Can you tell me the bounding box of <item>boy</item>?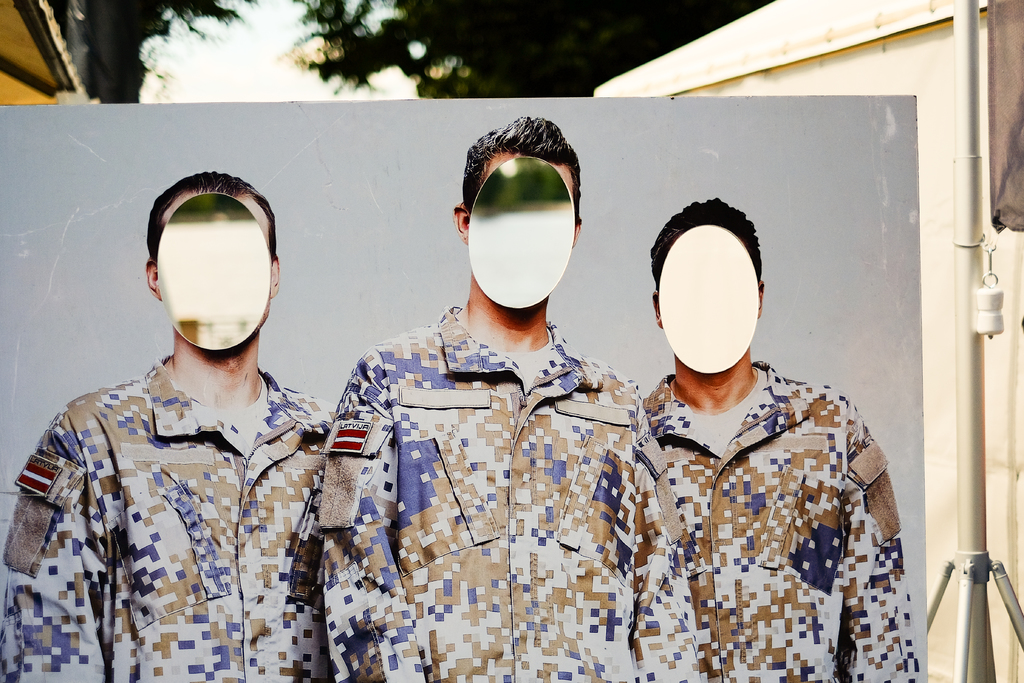
BBox(321, 117, 709, 682).
